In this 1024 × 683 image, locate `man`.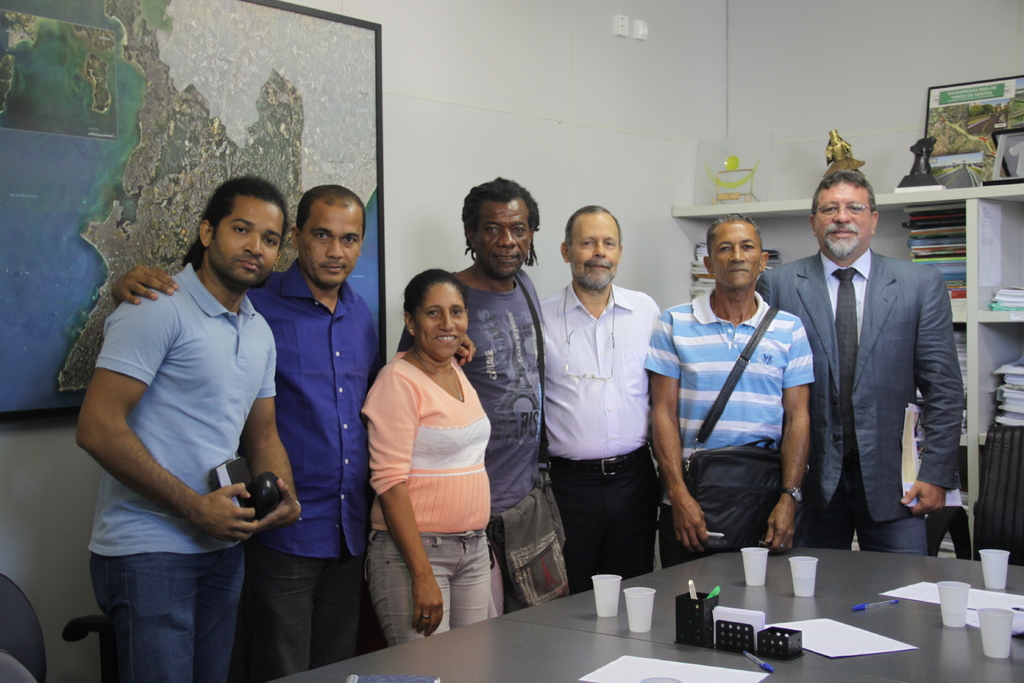
Bounding box: Rect(106, 185, 391, 678).
